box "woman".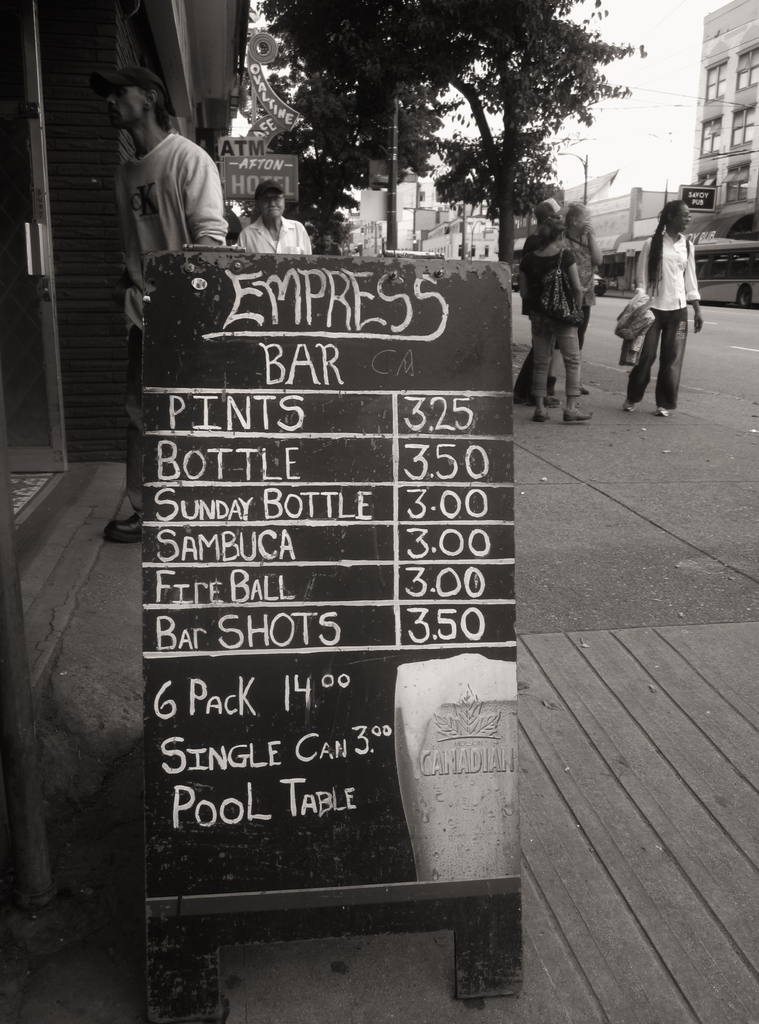
(left=527, top=210, right=596, bottom=422).
